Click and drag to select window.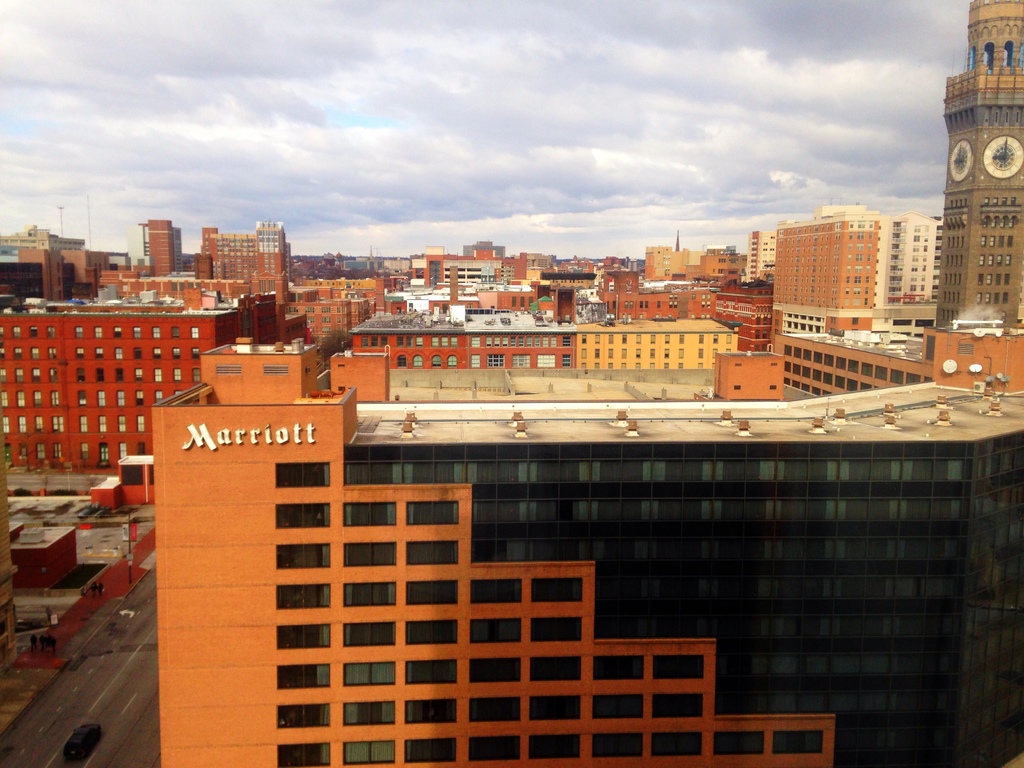
Selection: <box>17,369,22,383</box>.
